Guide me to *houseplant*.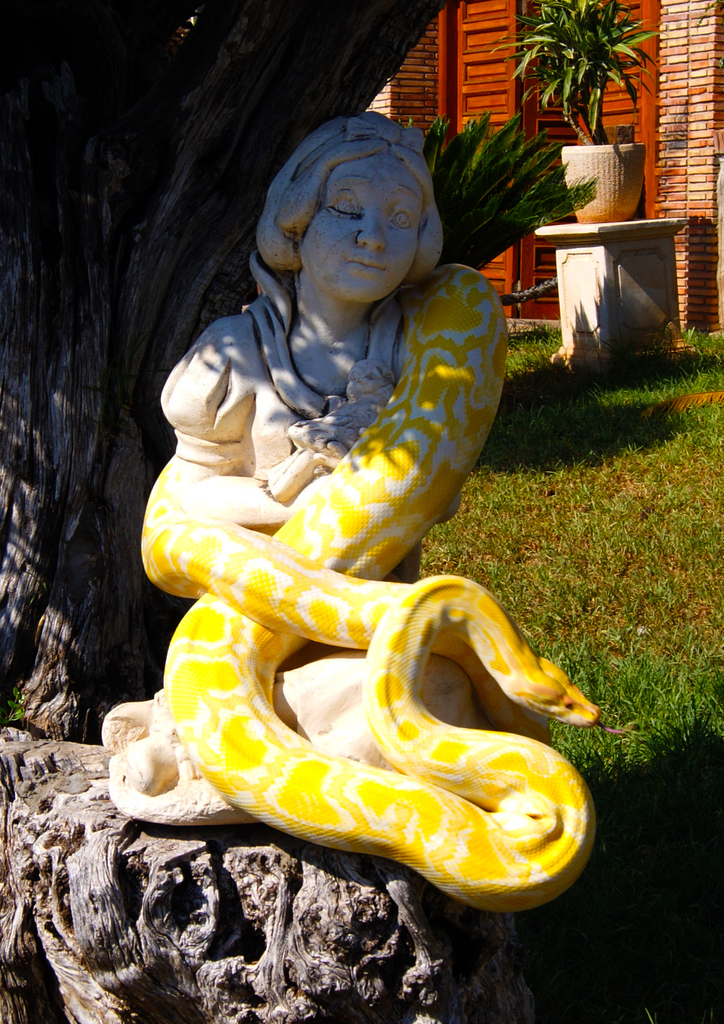
Guidance: {"left": 484, "top": 0, "right": 663, "bottom": 223}.
